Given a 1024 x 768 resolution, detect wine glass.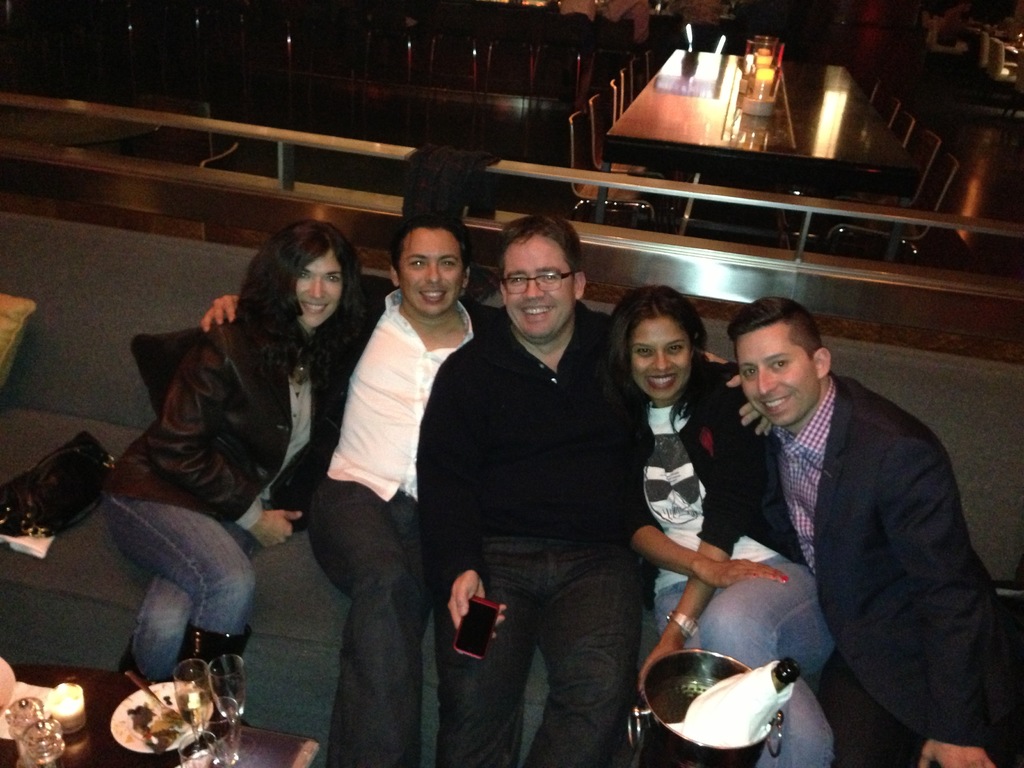
[left=210, top=650, right=241, bottom=767].
